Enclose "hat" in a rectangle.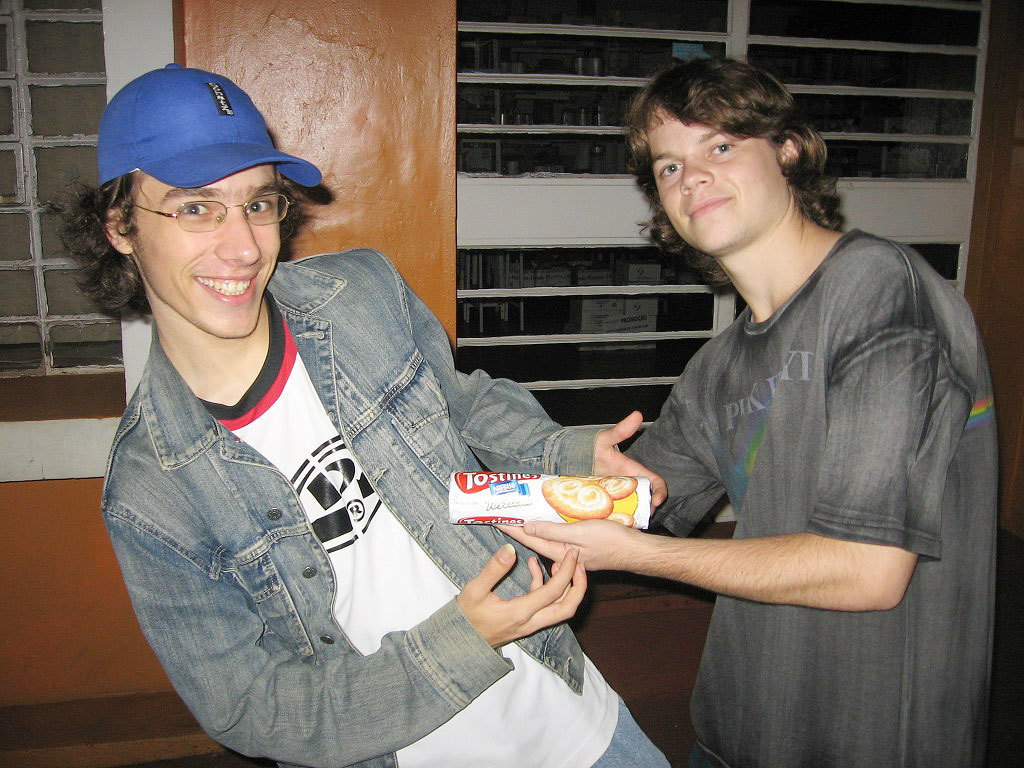
98,60,326,190.
